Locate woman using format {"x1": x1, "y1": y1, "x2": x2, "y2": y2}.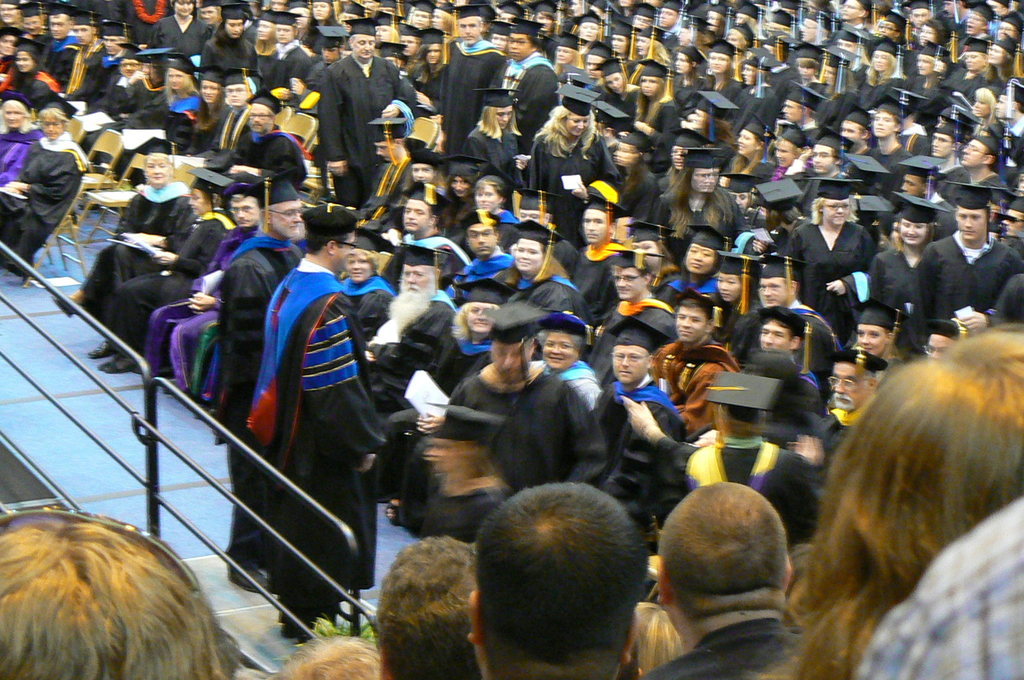
{"x1": 753, "y1": 179, "x2": 808, "y2": 231}.
